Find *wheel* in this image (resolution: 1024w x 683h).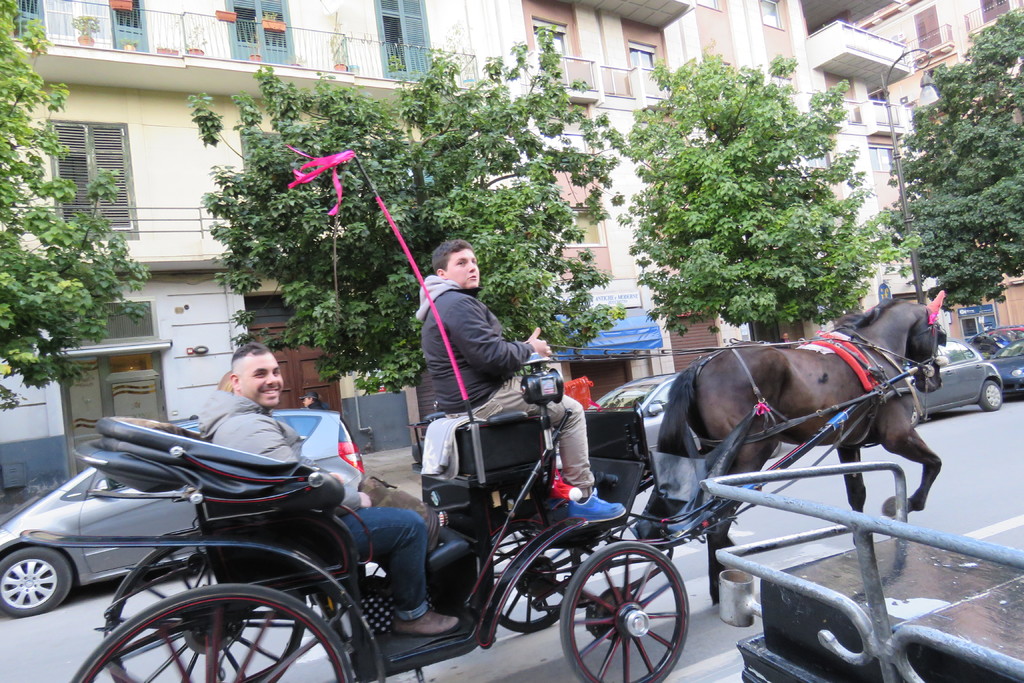
[70,584,351,682].
